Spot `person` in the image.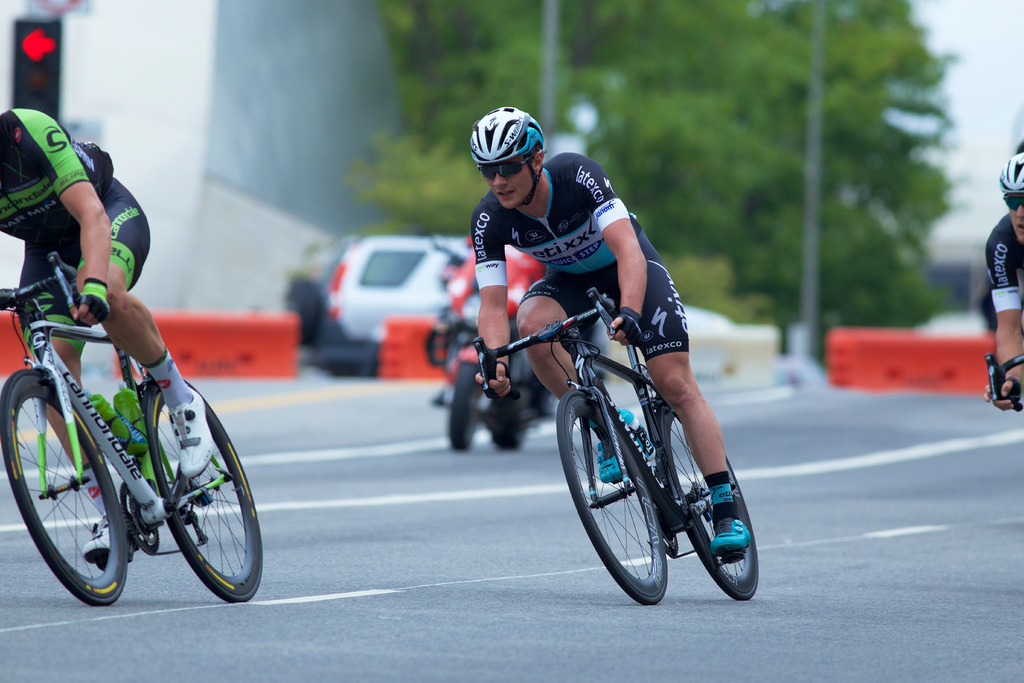
`person` found at (x1=466, y1=101, x2=749, y2=560).
